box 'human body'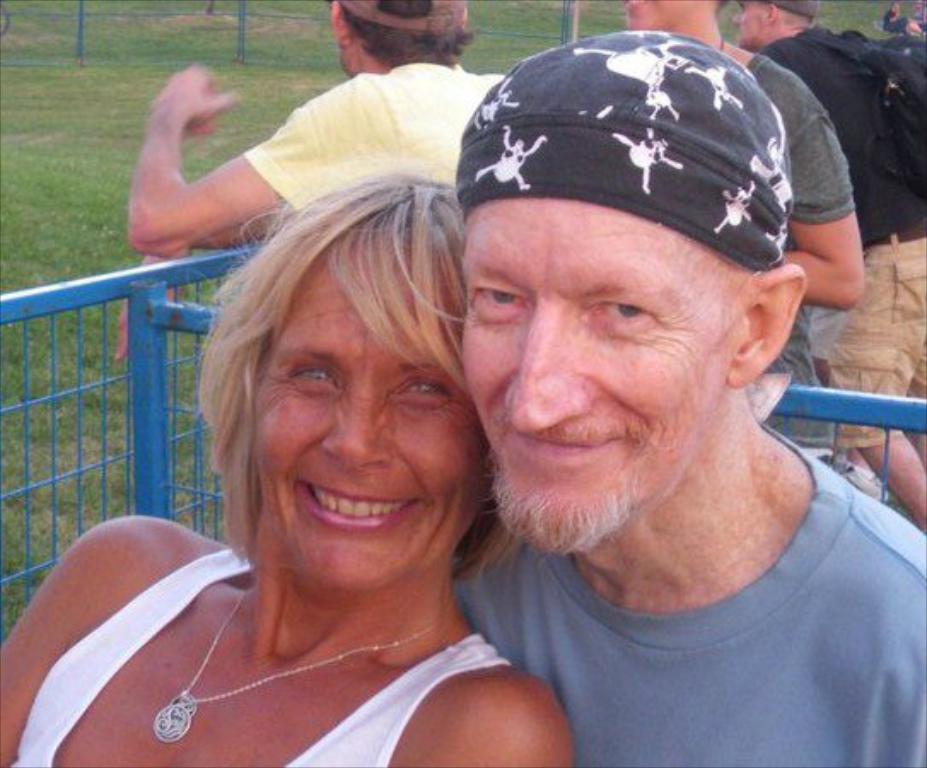
[x1=50, y1=148, x2=601, y2=754]
